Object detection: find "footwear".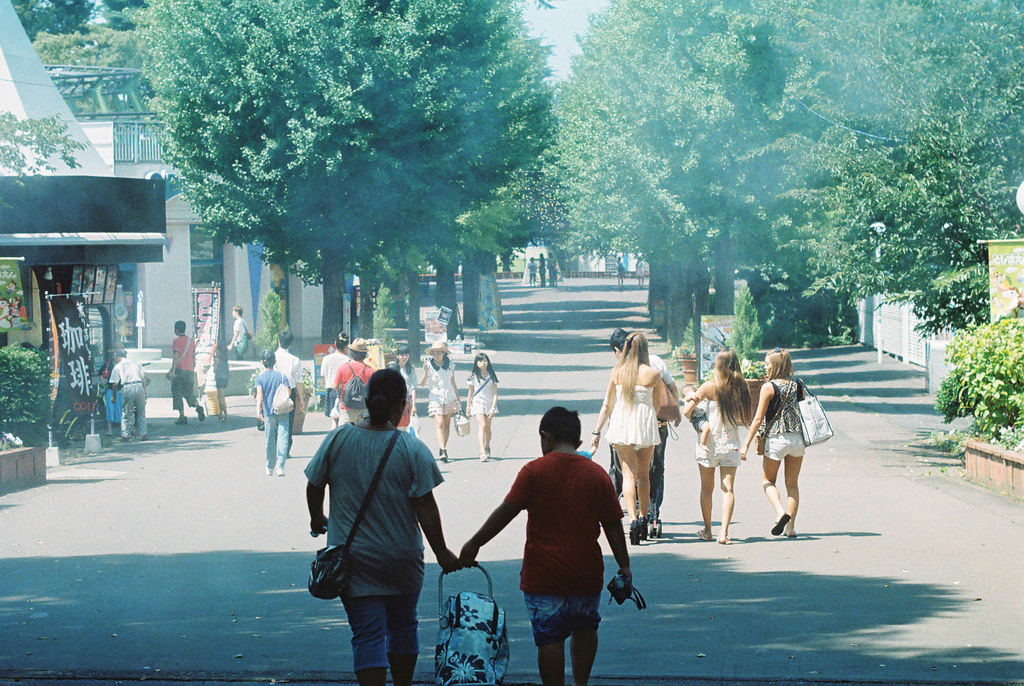
[left=262, top=464, right=269, bottom=477].
